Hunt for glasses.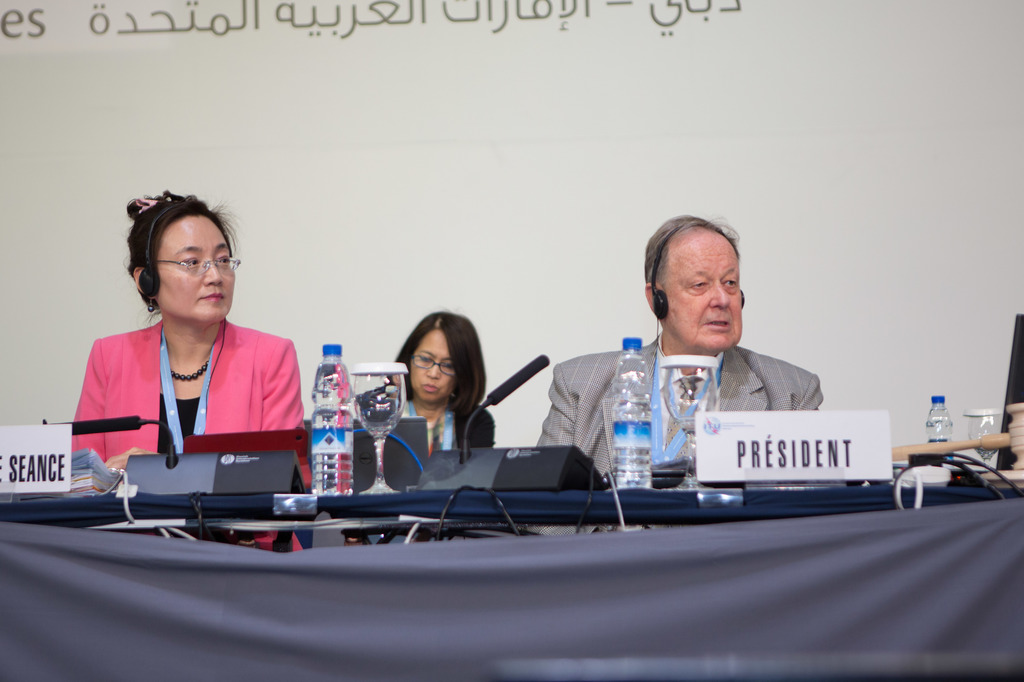
Hunted down at x1=410 y1=352 x2=459 y2=373.
